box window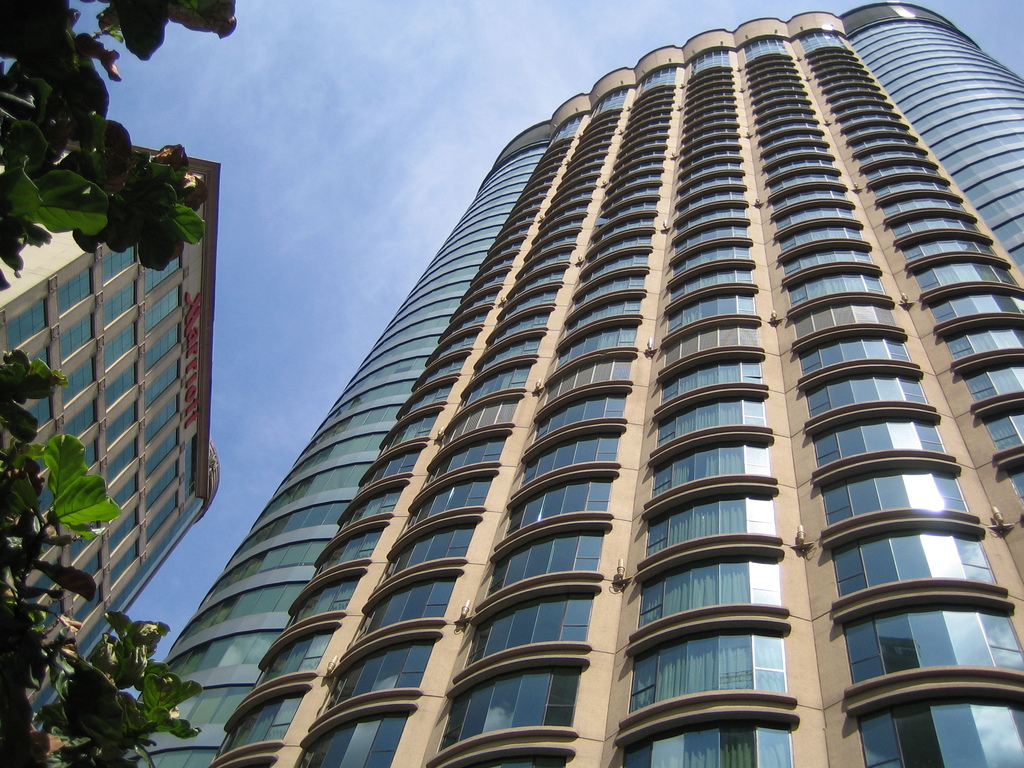
433/397/520/442
